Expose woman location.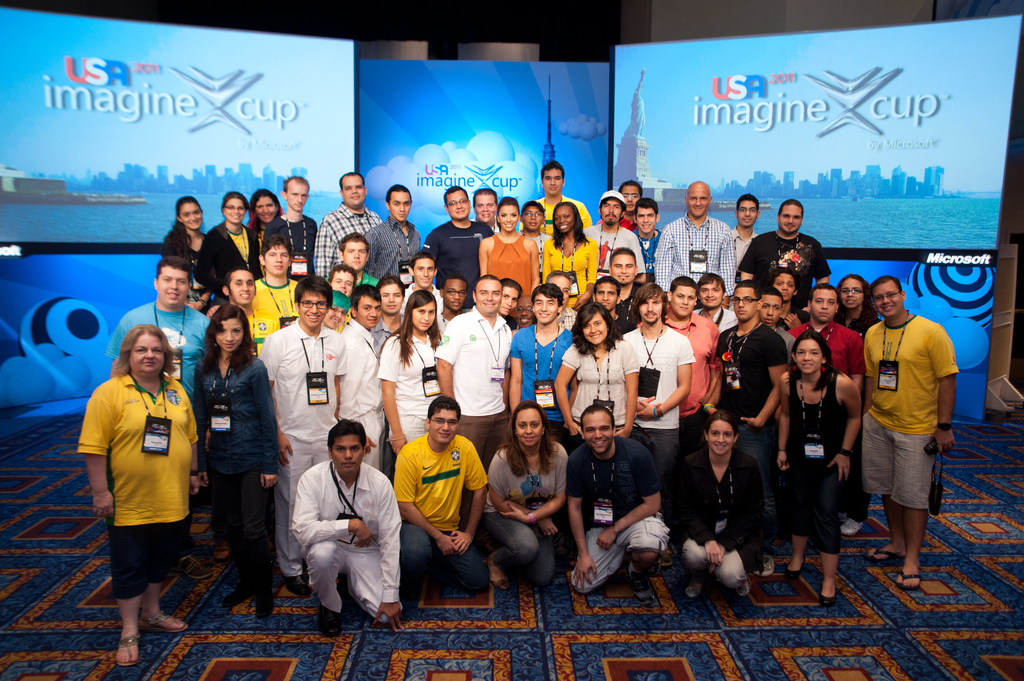
Exposed at bbox=(778, 332, 860, 607).
